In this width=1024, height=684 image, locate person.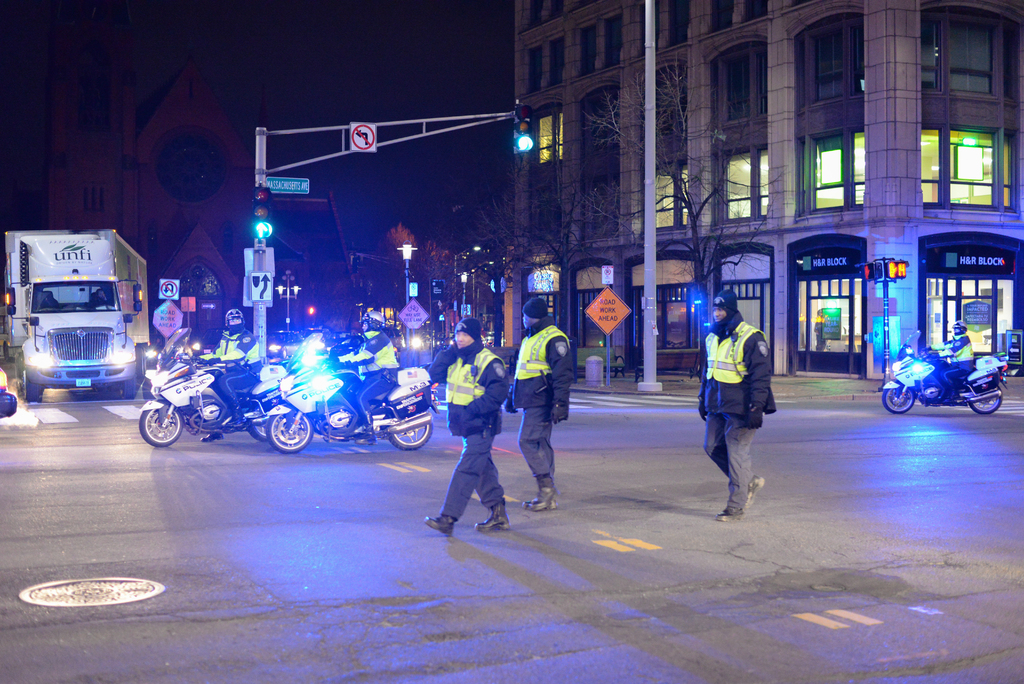
Bounding box: 702,284,783,530.
